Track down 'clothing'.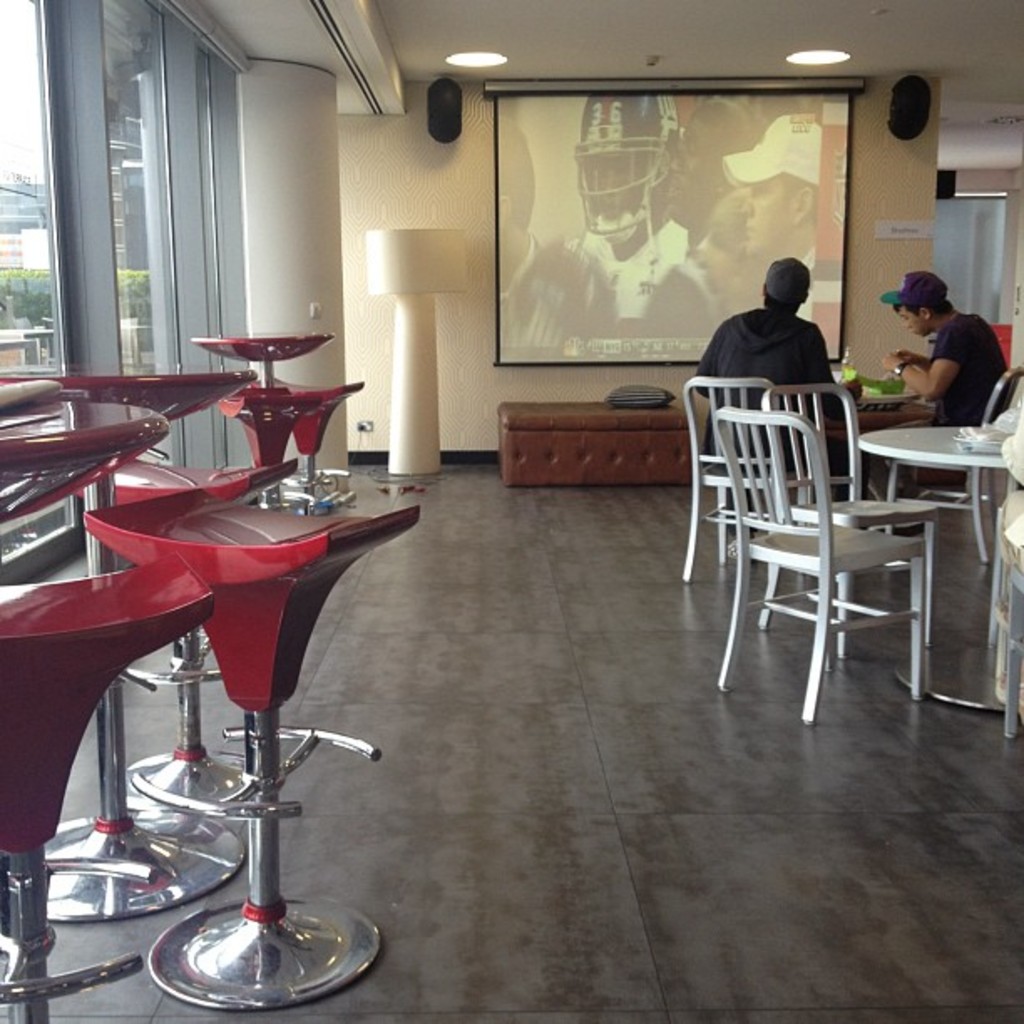
Tracked to (497, 241, 592, 346).
